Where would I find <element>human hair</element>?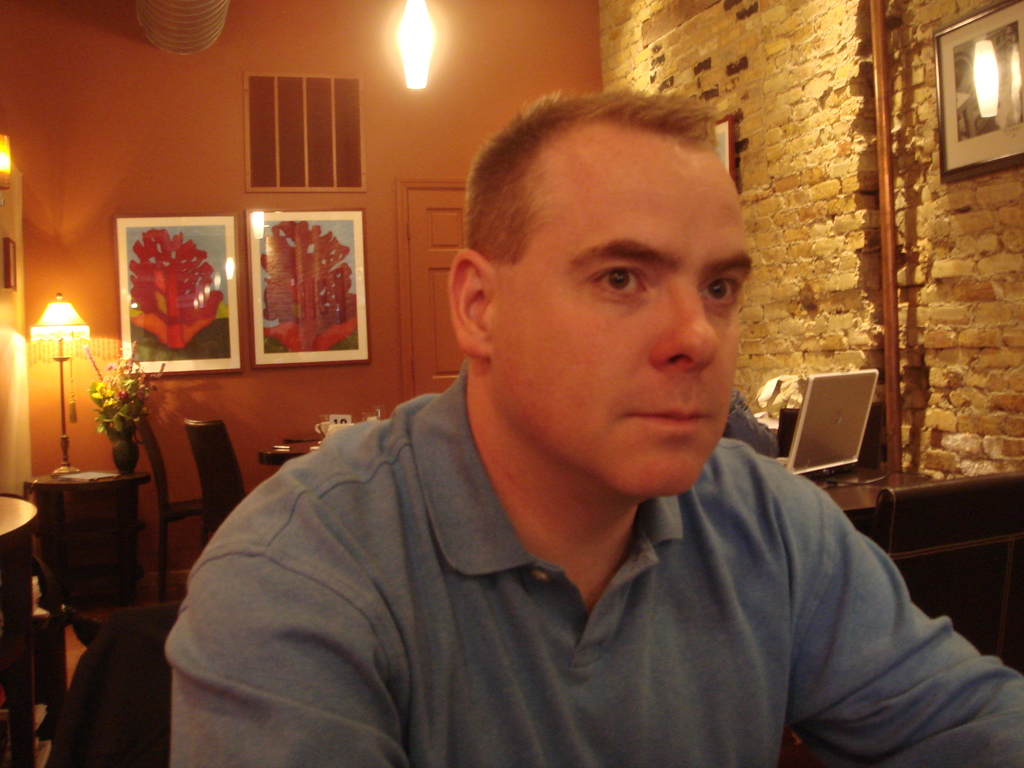
At rect(469, 101, 749, 284).
